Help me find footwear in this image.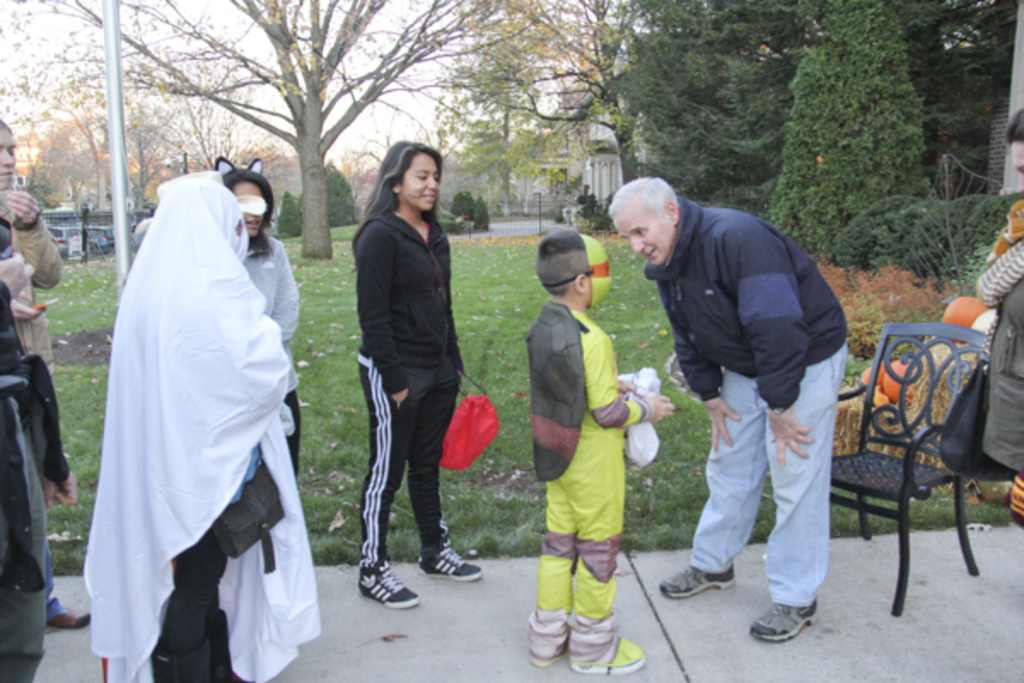
Found it: <region>655, 565, 737, 608</region>.
